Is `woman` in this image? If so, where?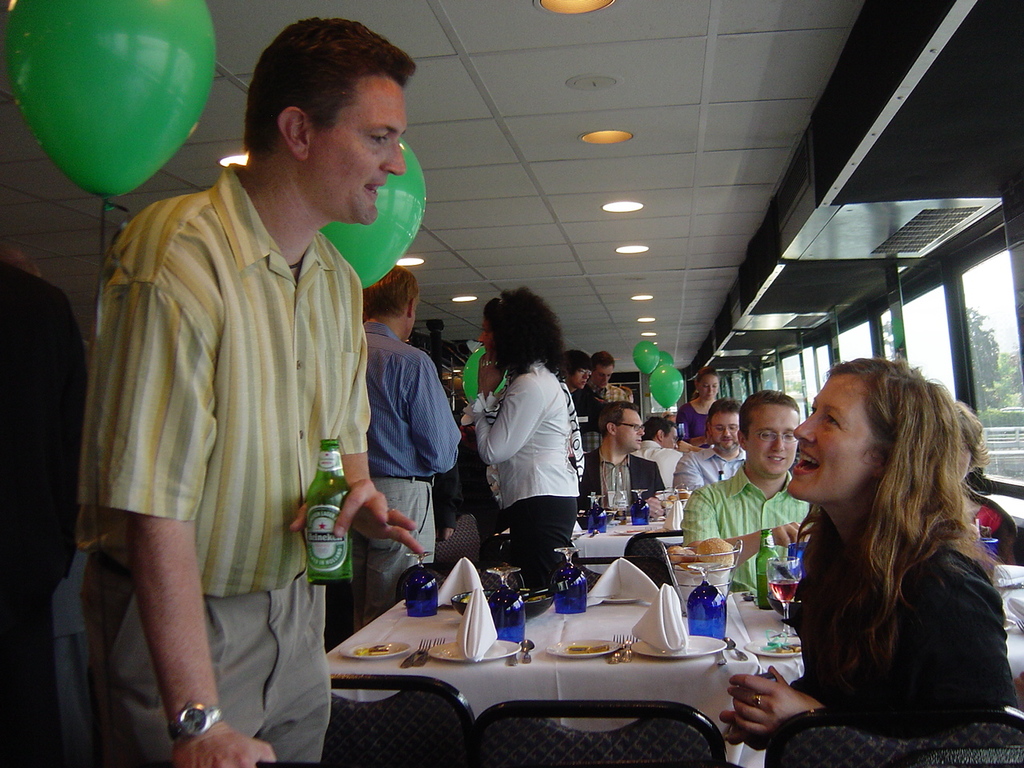
Yes, at bbox=[746, 340, 1012, 748].
